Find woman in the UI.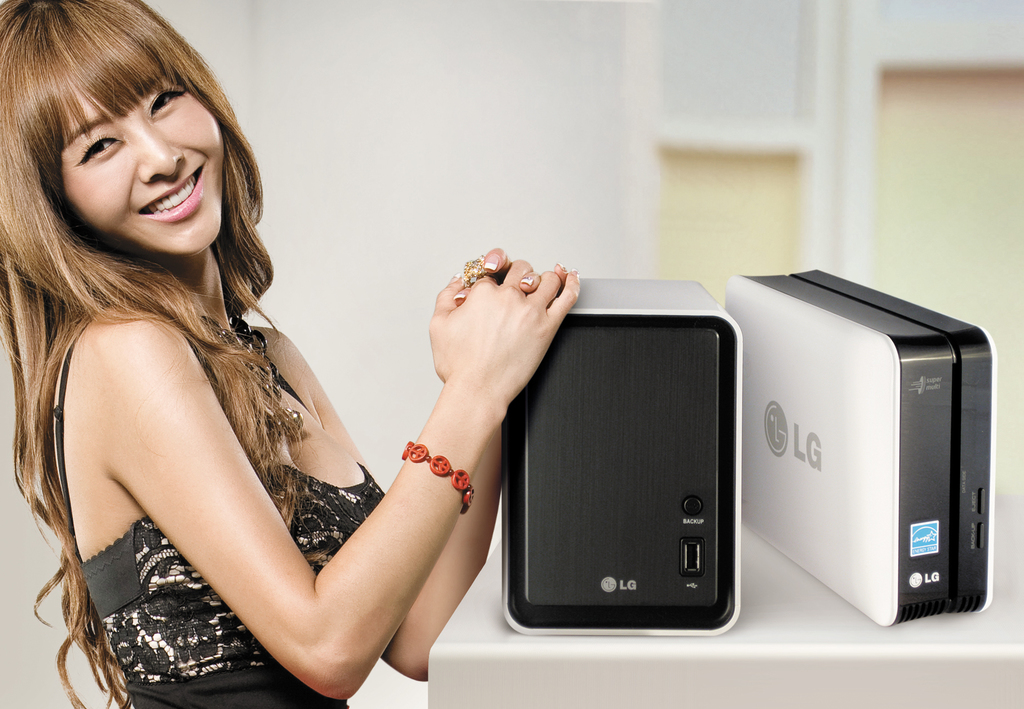
UI element at pyautogui.locateOnScreen(19, 22, 561, 704).
